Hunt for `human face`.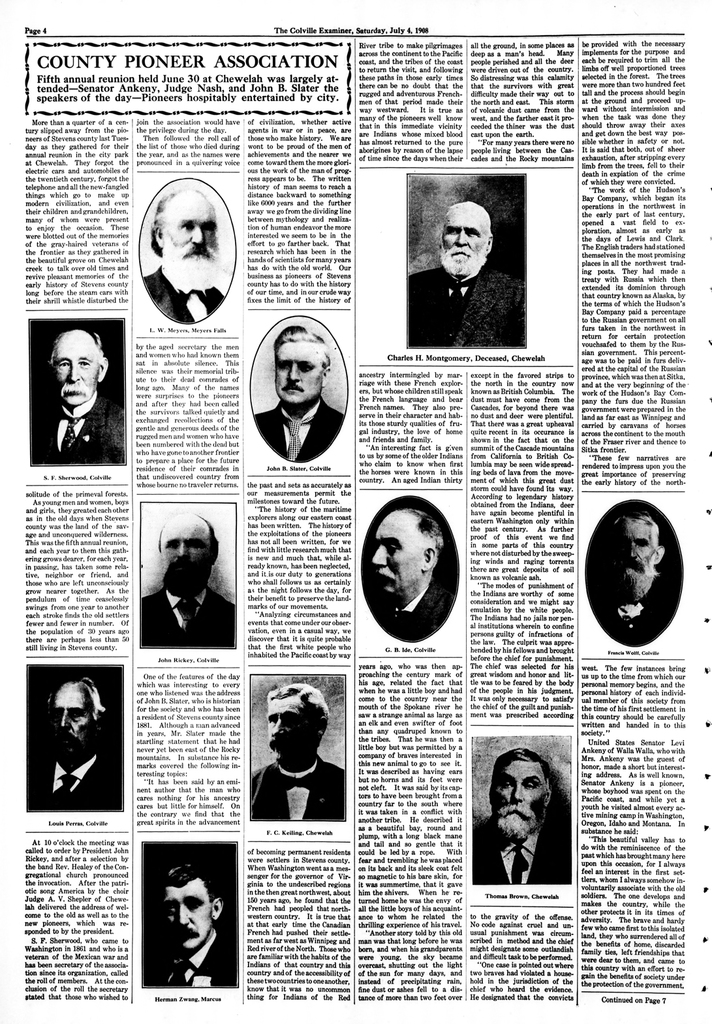
Hunted down at [x1=164, y1=198, x2=217, y2=264].
